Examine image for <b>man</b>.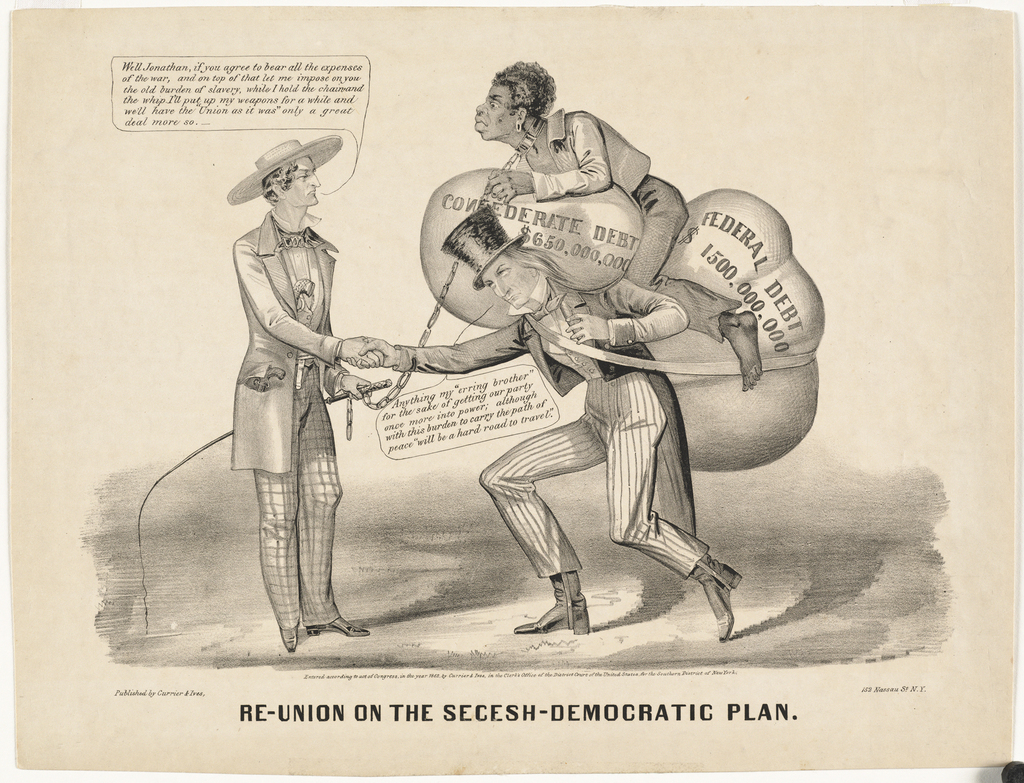
Examination result: {"left": 344, "top": 202, "right": 750, "bottom": 644}.
